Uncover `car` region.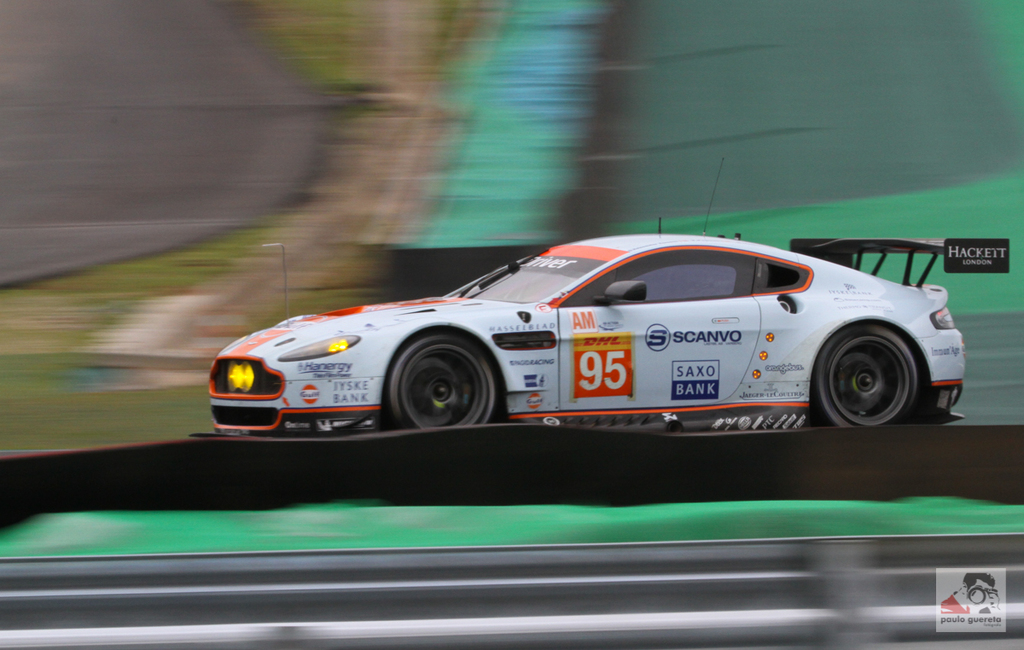
Uncovered: bbox=[186, 224, 997, 455].
